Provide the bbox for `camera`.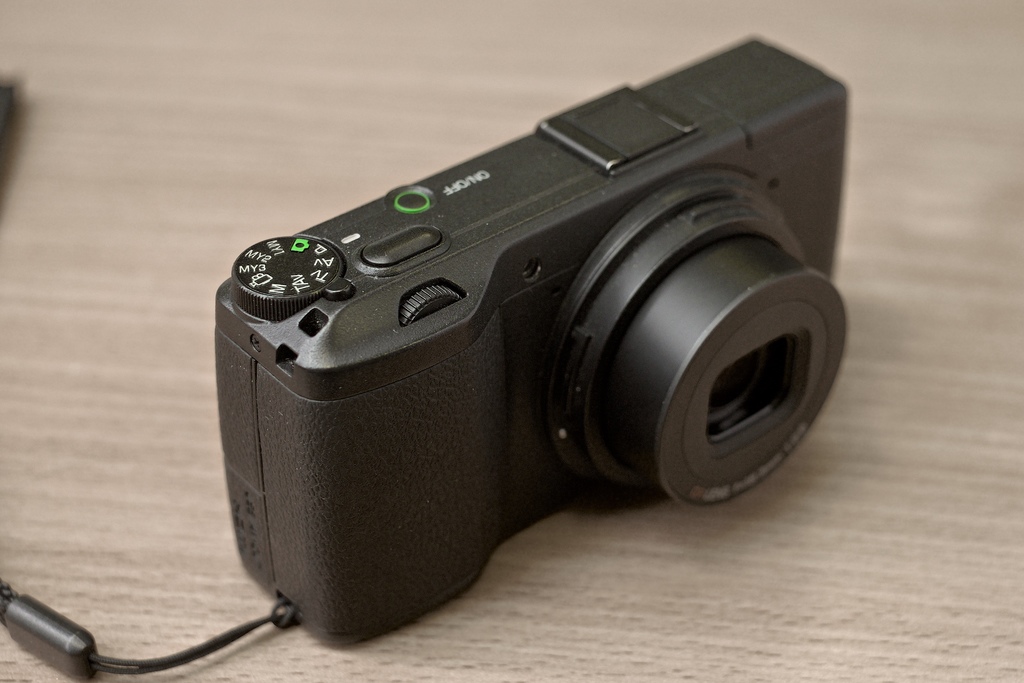
[x1=214, y1=37, x2=847, y2=646].
